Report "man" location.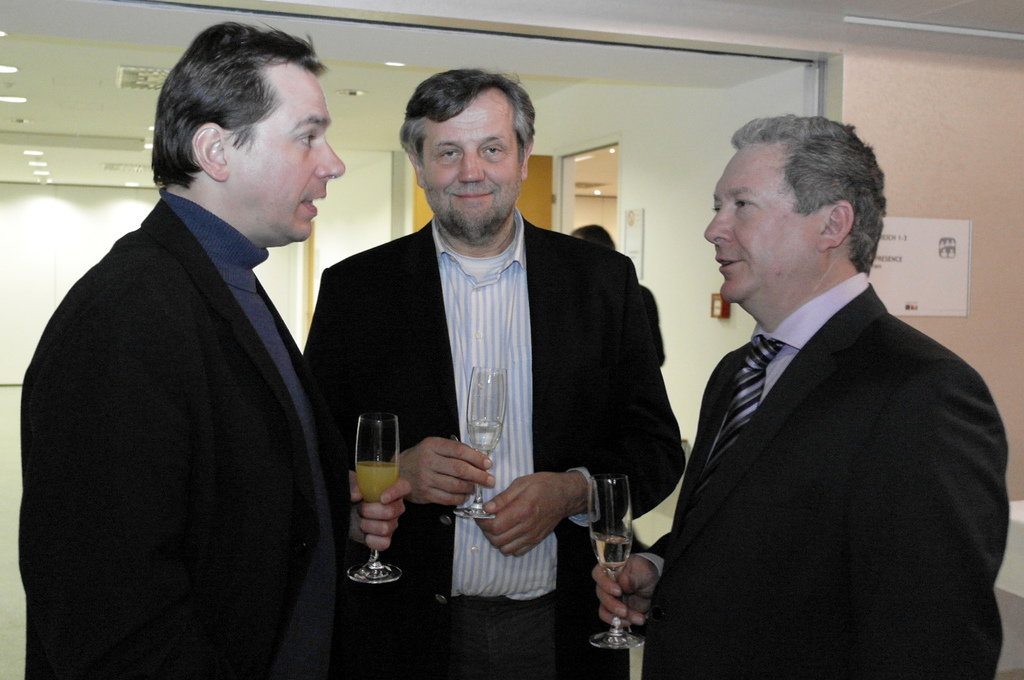
Report: 636, 106, 1015, 670.
